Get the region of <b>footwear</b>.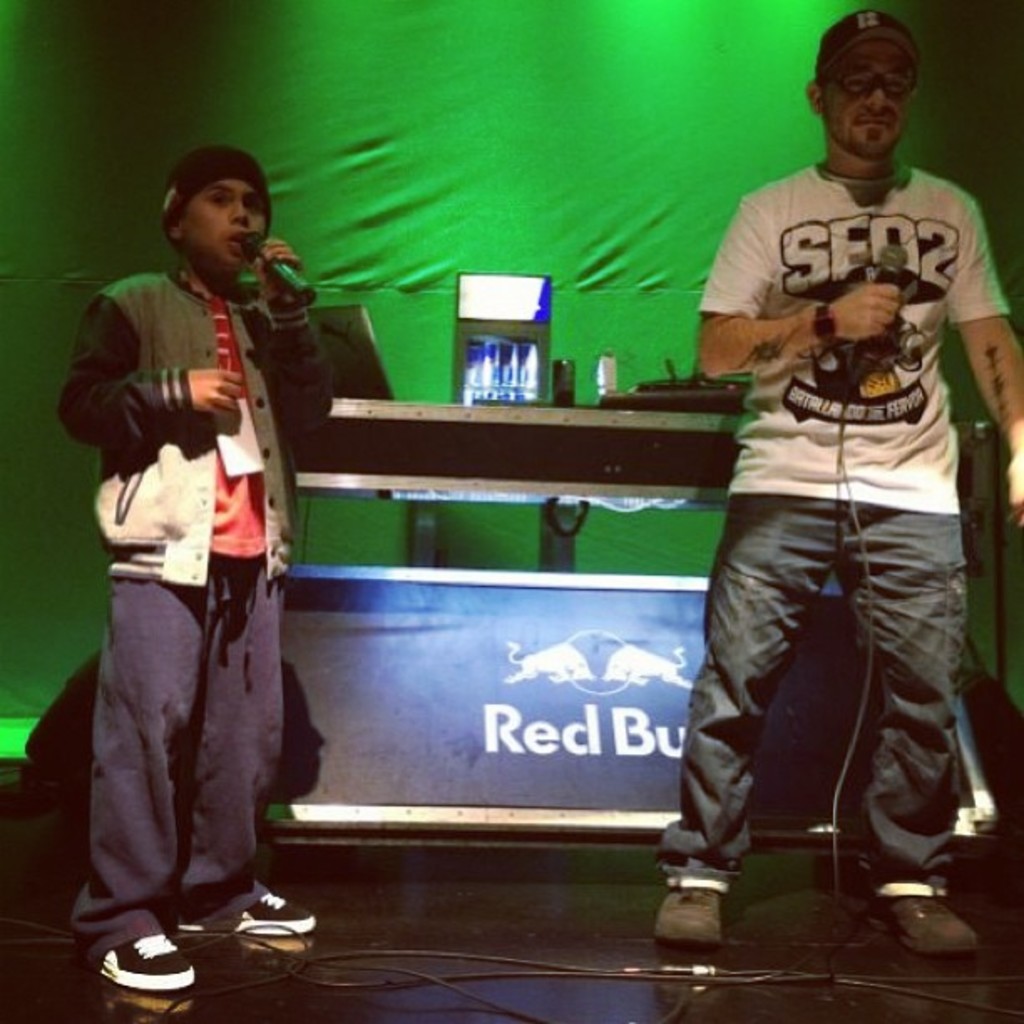
865, 892, 975, 962.
